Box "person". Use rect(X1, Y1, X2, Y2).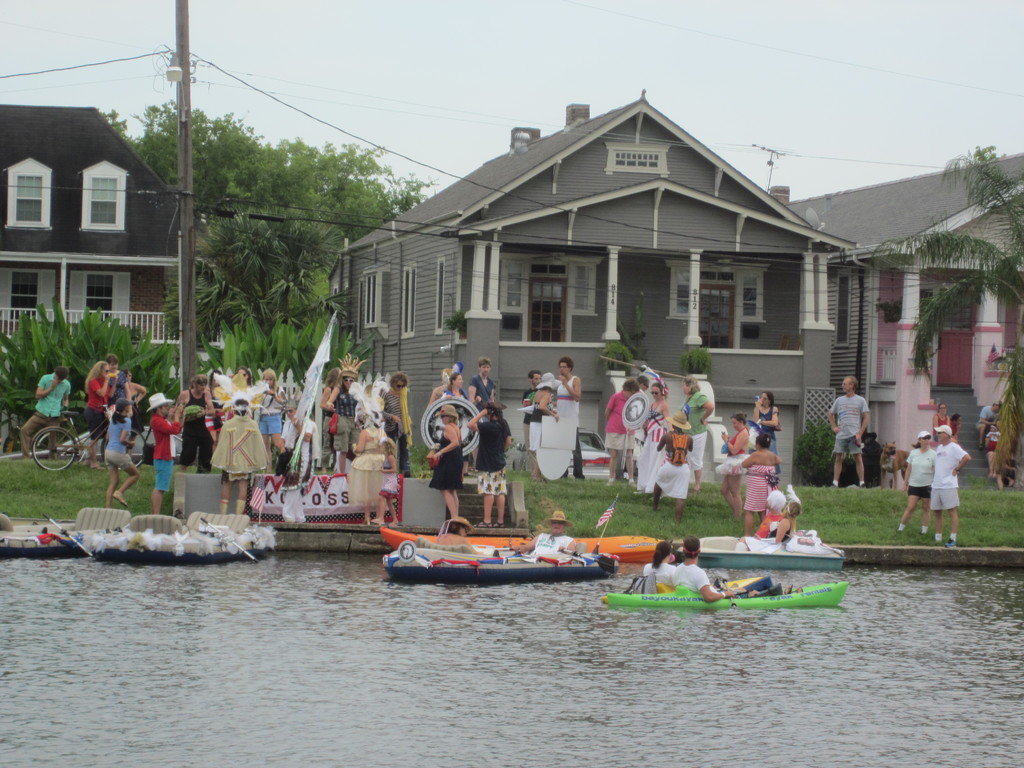
rect(932, 403, 955, 425).
